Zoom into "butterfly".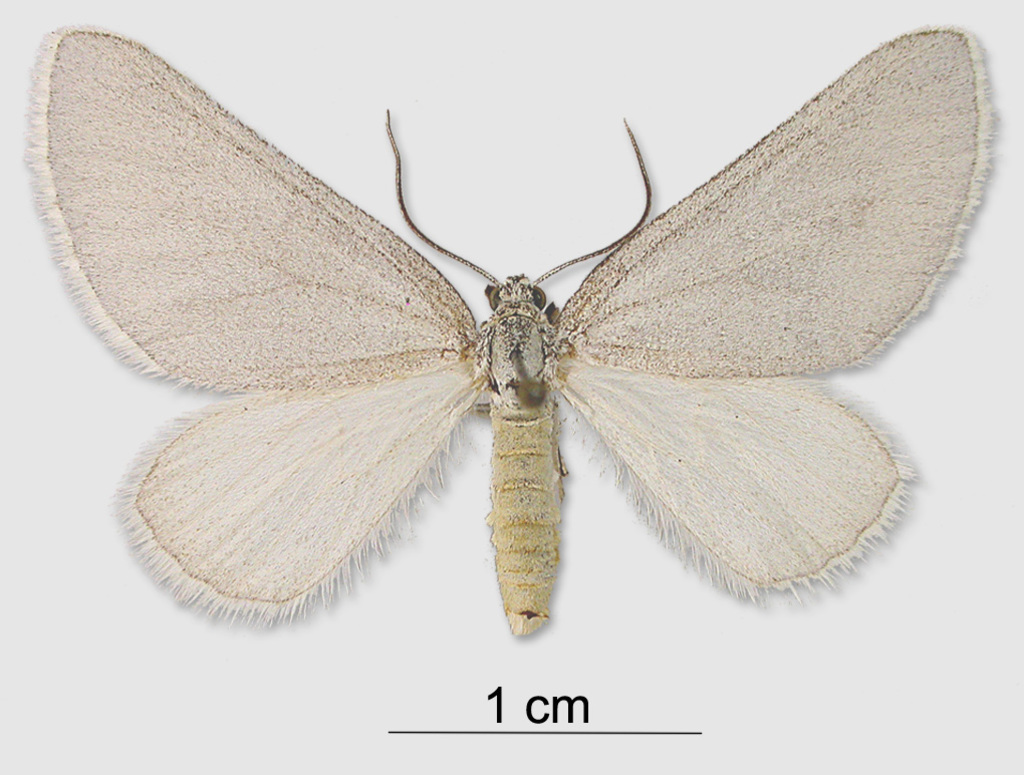
Zoom target: <box>16,34,979,662</box>.
